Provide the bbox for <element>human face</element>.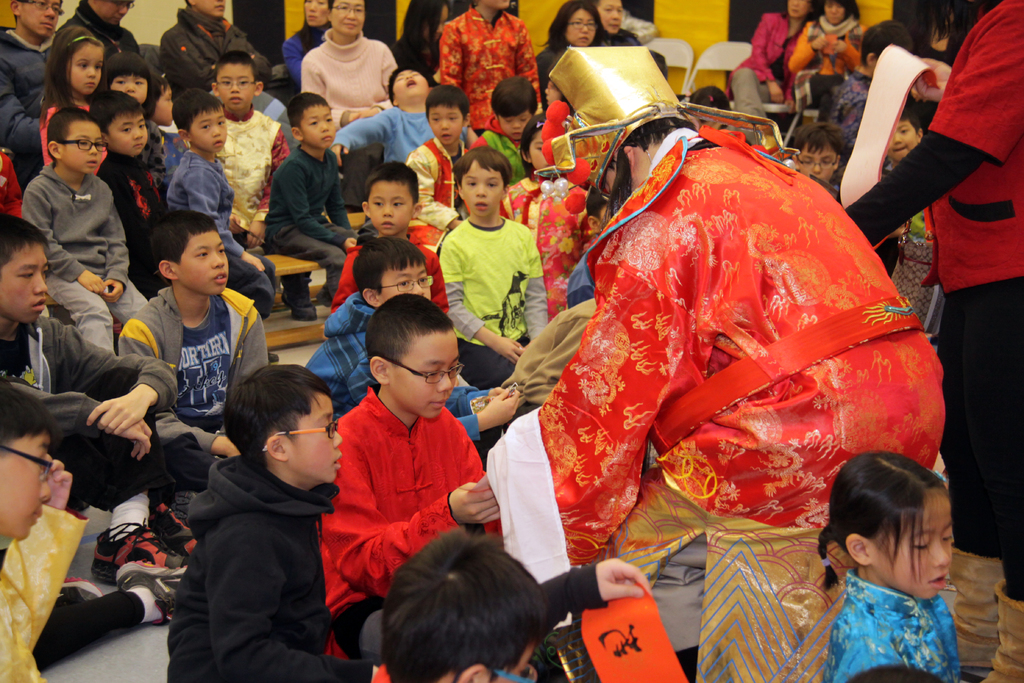
{"x1": 434, "y1": 104, "x2": 461, "y2": 146}.
